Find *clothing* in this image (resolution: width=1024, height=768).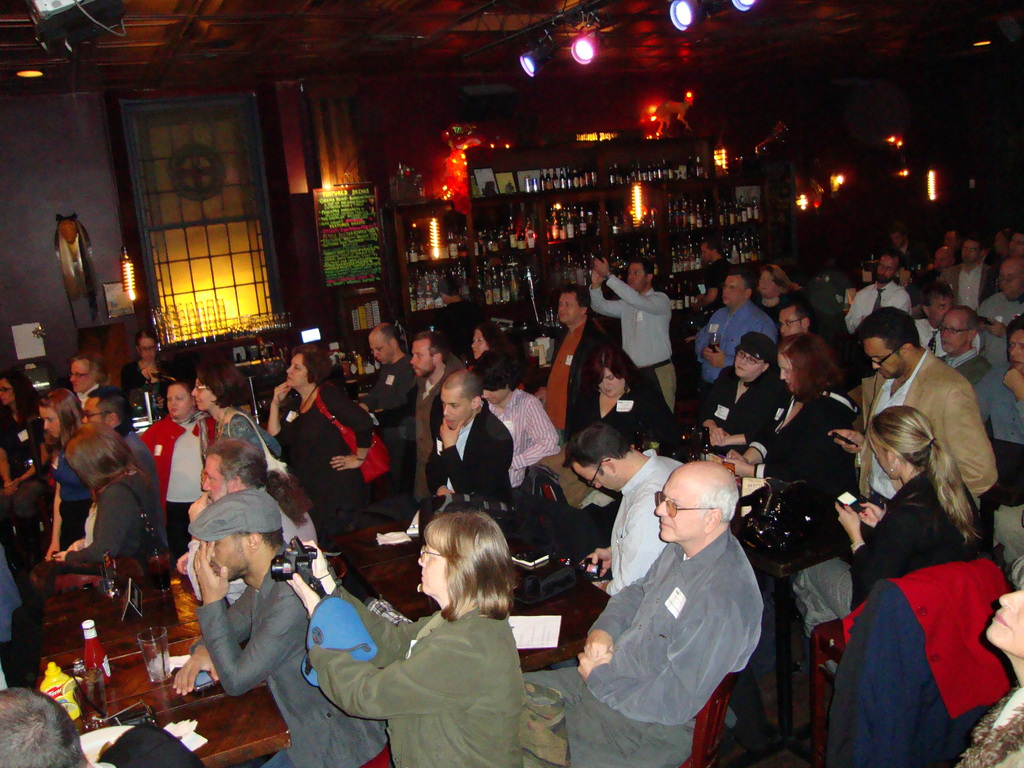
{"x1": 688, "y1": 307, "x2": 775, "y2": 366}.
